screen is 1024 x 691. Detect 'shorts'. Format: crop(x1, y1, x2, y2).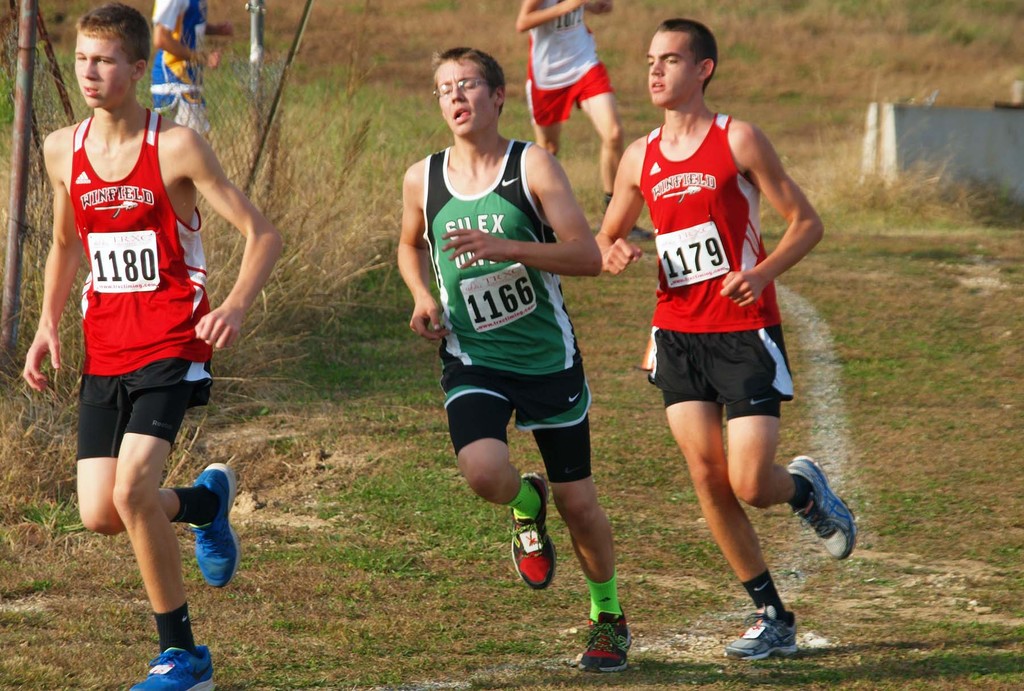
crop(157, 93, 211, 139).
